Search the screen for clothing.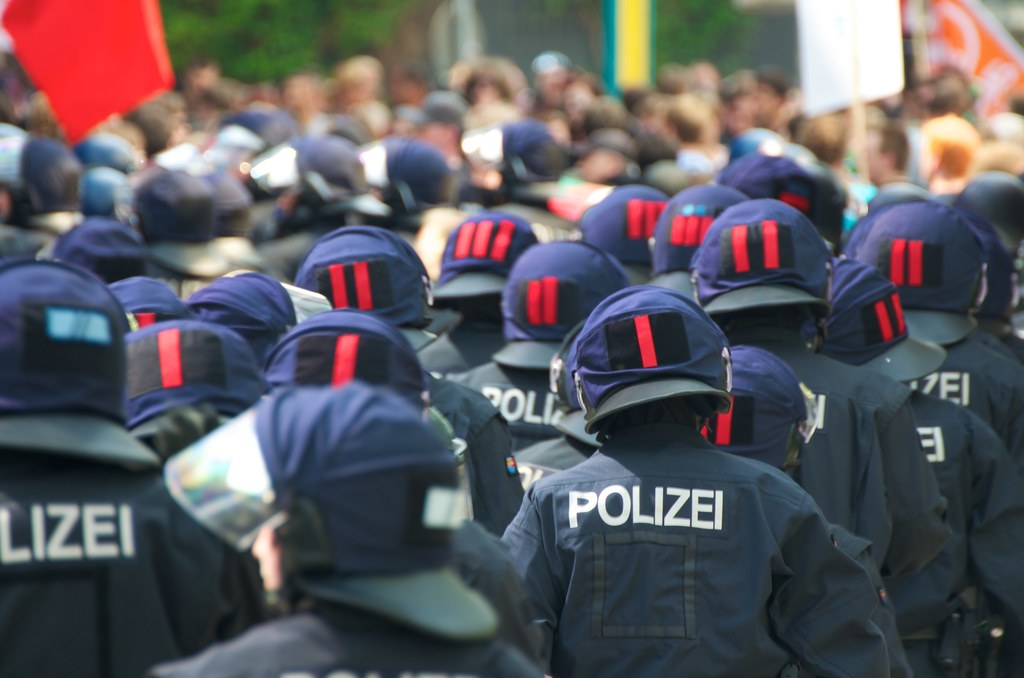
Found at region(0, 411, 278, 677).
